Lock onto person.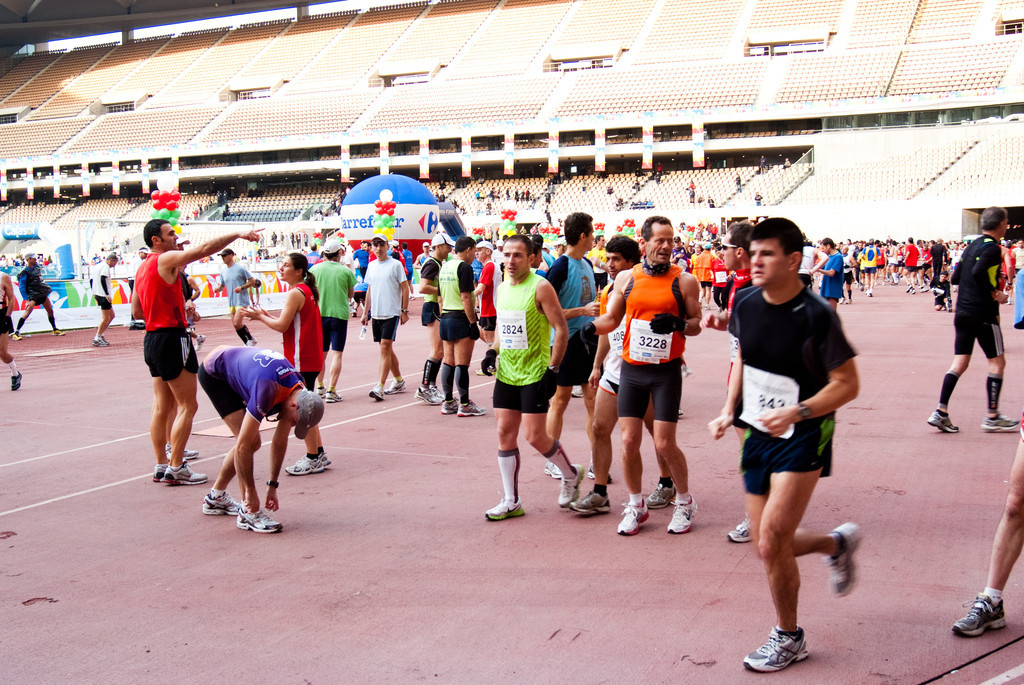
Locked: Rect(952, 442, 1023, 644).
